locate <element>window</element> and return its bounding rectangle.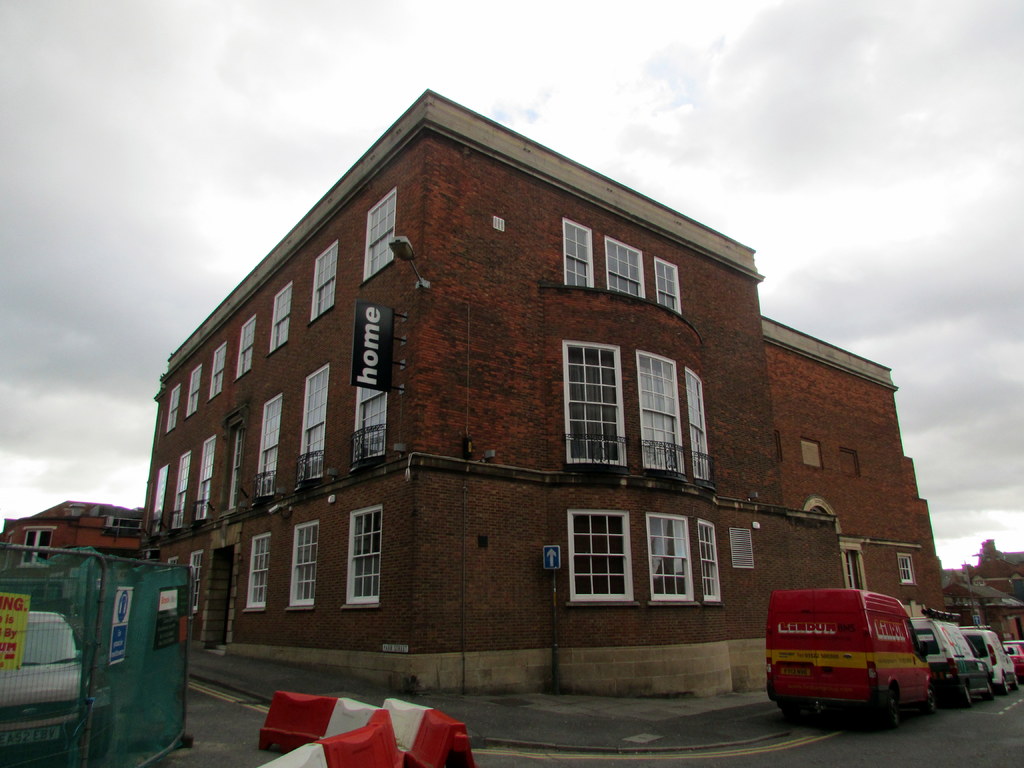
<region>360, 189, 399, 285</region>.
